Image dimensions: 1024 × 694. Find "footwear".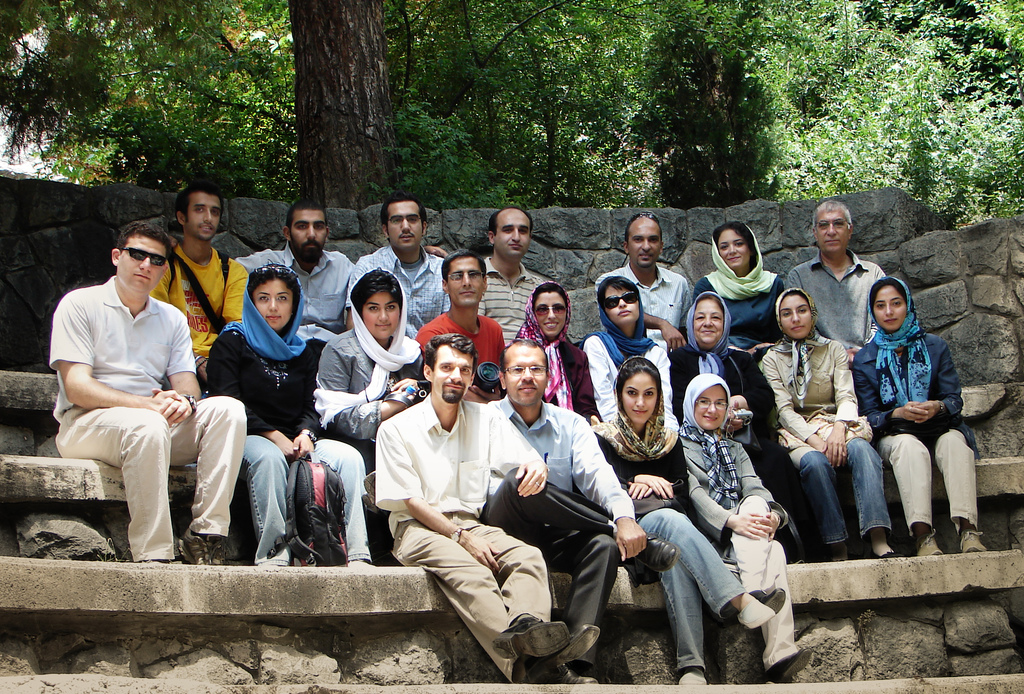
{"left": 540, "top": 625, "right": 607, "bottom": 664}.
